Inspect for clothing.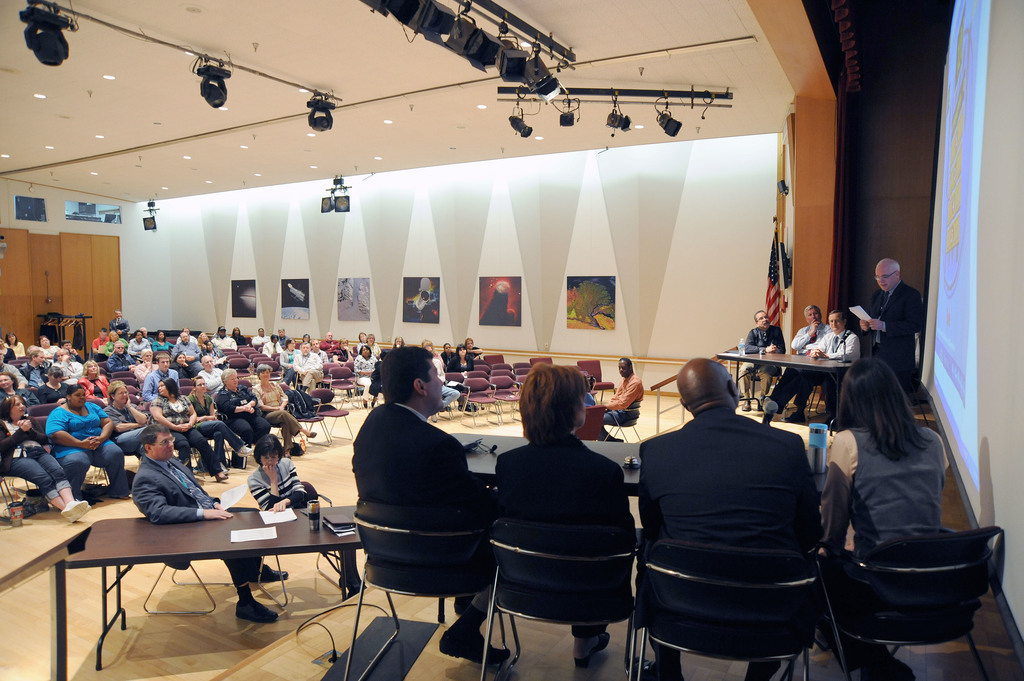
Inspection: bbox=(127, 337, 155, 351).
